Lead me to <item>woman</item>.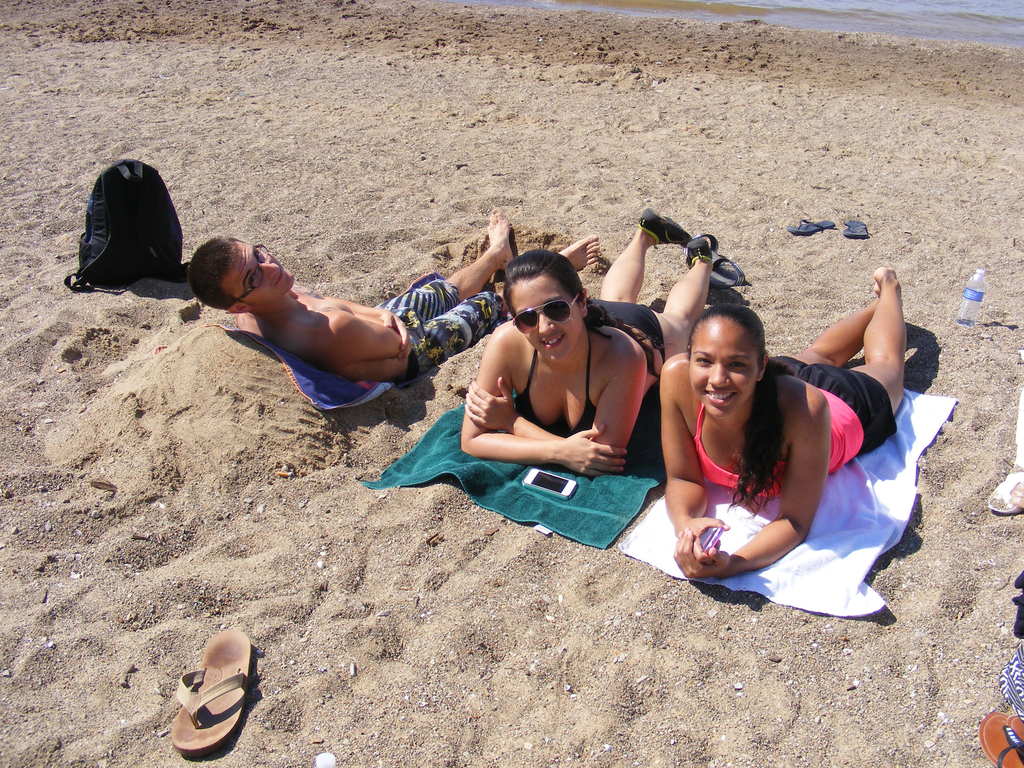
Lead to <region>642, 271, 909, 632</region>.
